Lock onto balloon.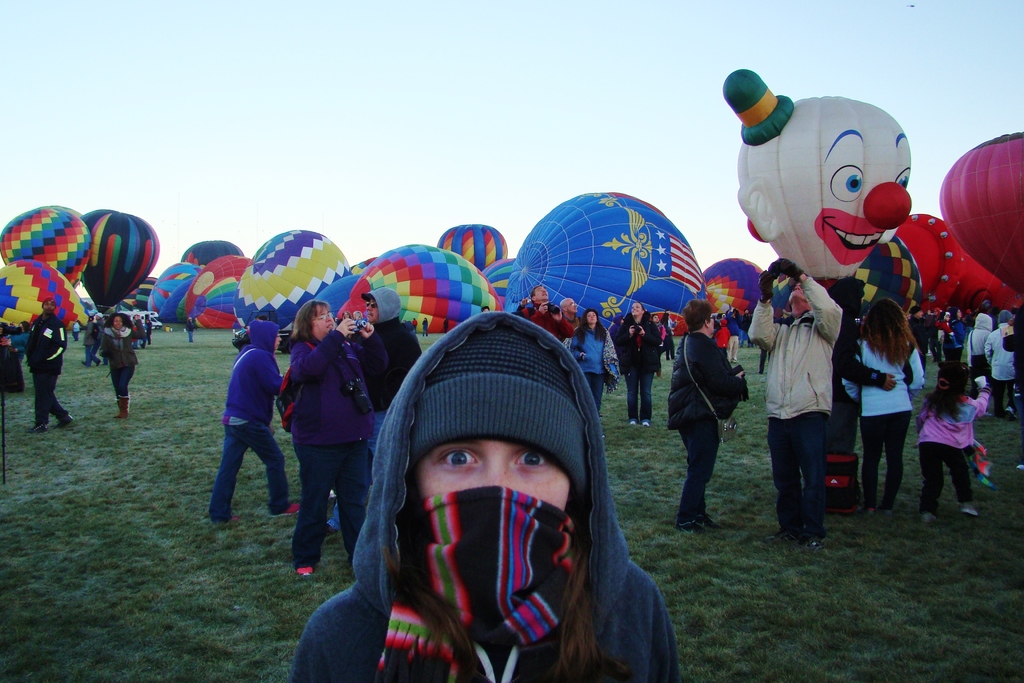
Locked: 508, 192, 707, 335.
